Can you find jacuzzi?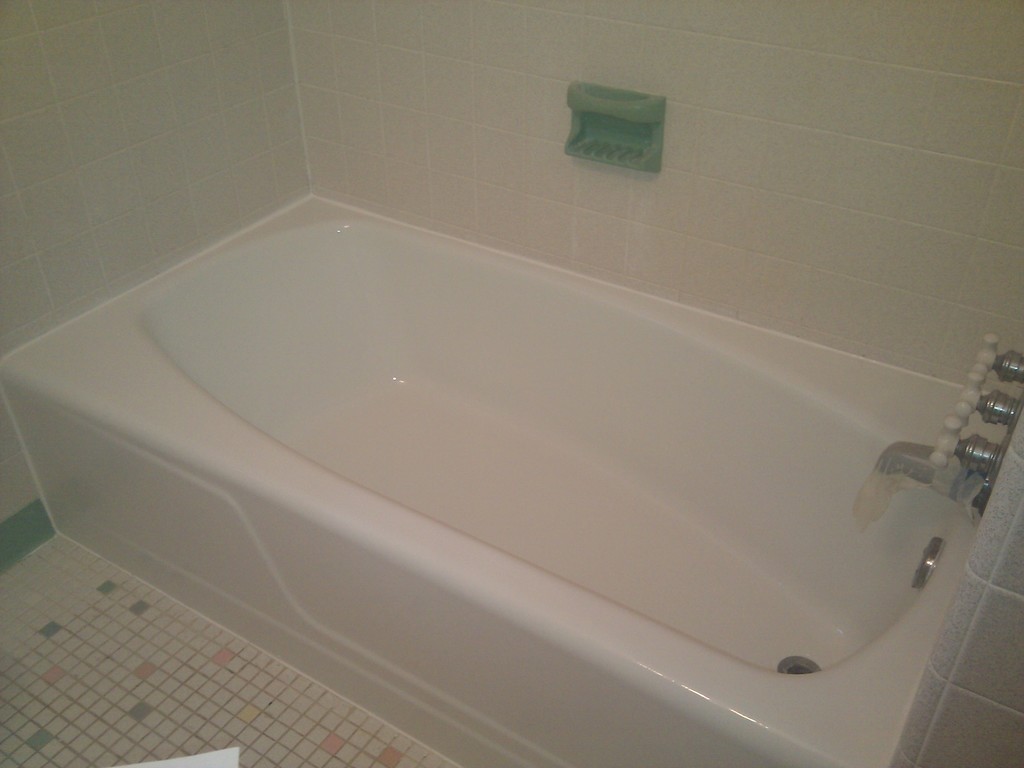
Yes, bounding box: select_region(0, 195, 1007, 767).
